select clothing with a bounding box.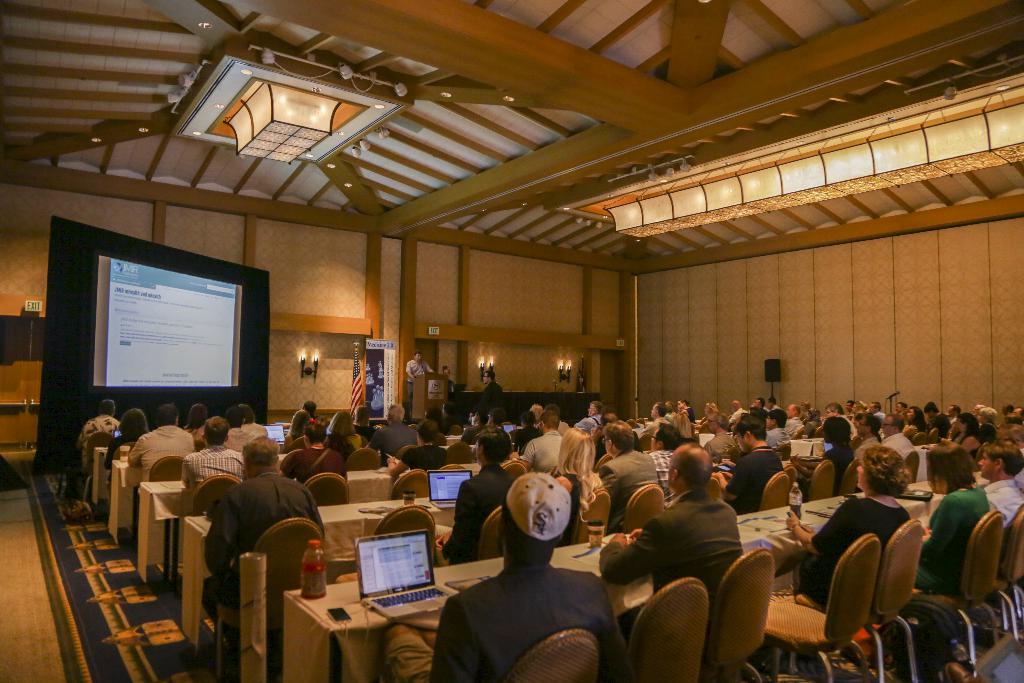
bbox=(600, 487, 735, 604).
